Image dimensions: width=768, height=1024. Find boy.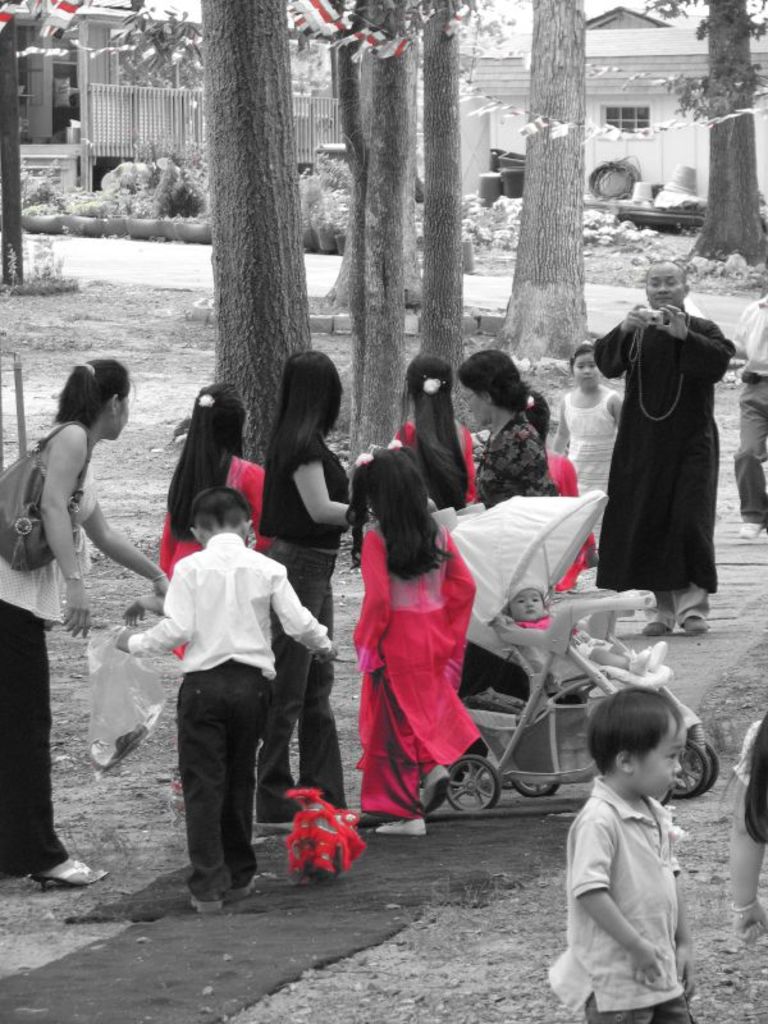
116,485,337,911.
